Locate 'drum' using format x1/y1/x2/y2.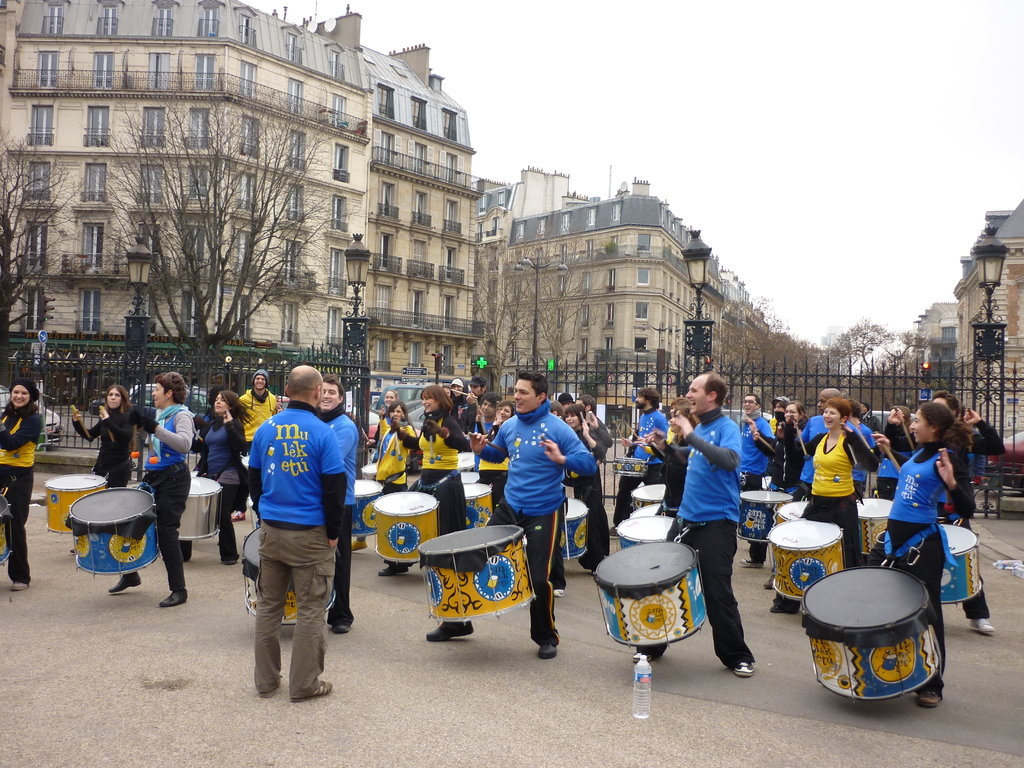
774/499/807/525.
